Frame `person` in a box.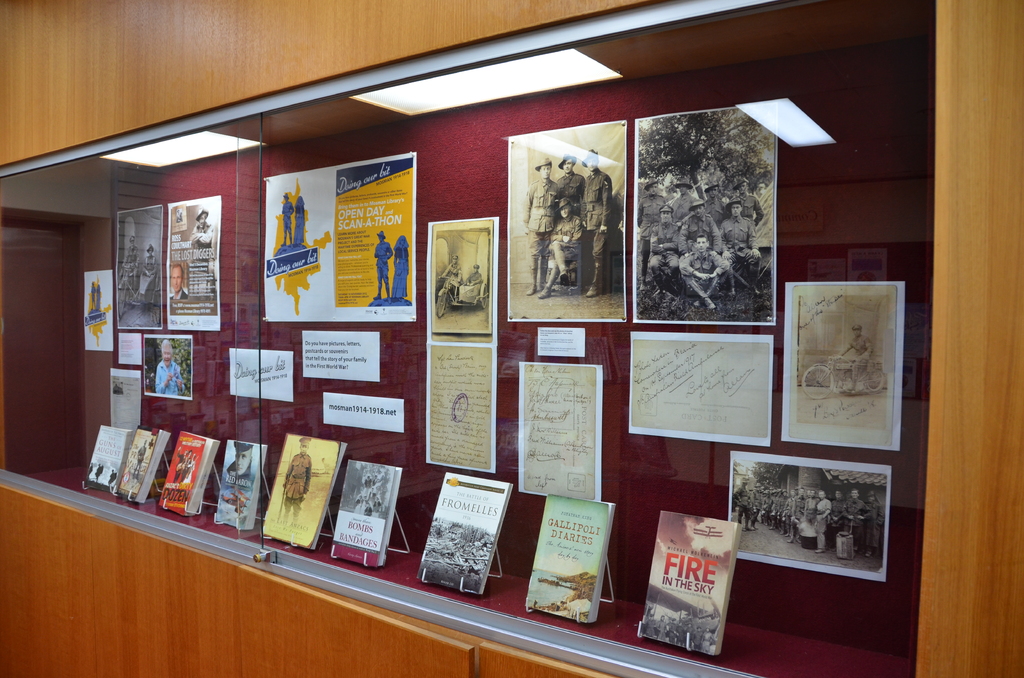
<region>279, 437, 315, 522</region>.
